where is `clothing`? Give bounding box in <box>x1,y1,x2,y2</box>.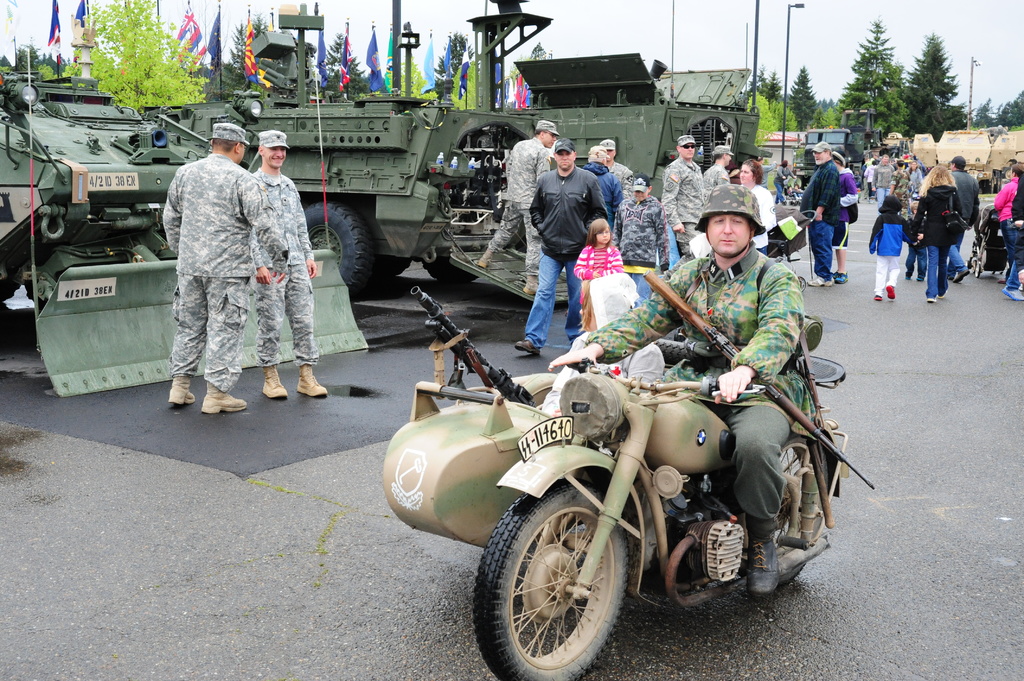
<box>950,167,981,277</box>.
